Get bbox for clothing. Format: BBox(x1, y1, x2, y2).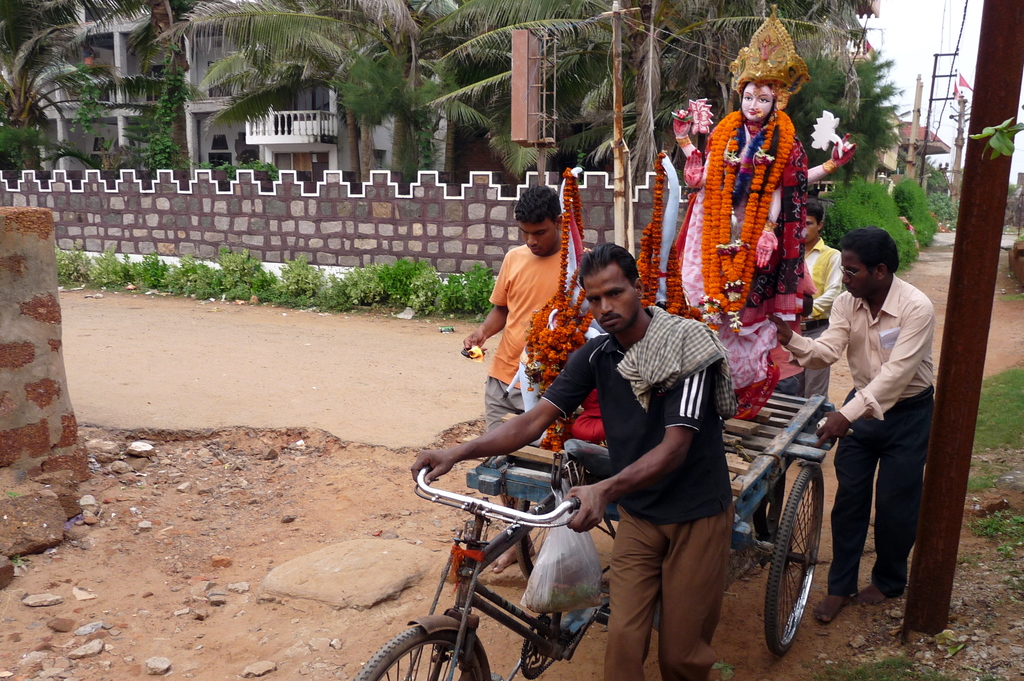
BBox(810, 237, 938, 574).
